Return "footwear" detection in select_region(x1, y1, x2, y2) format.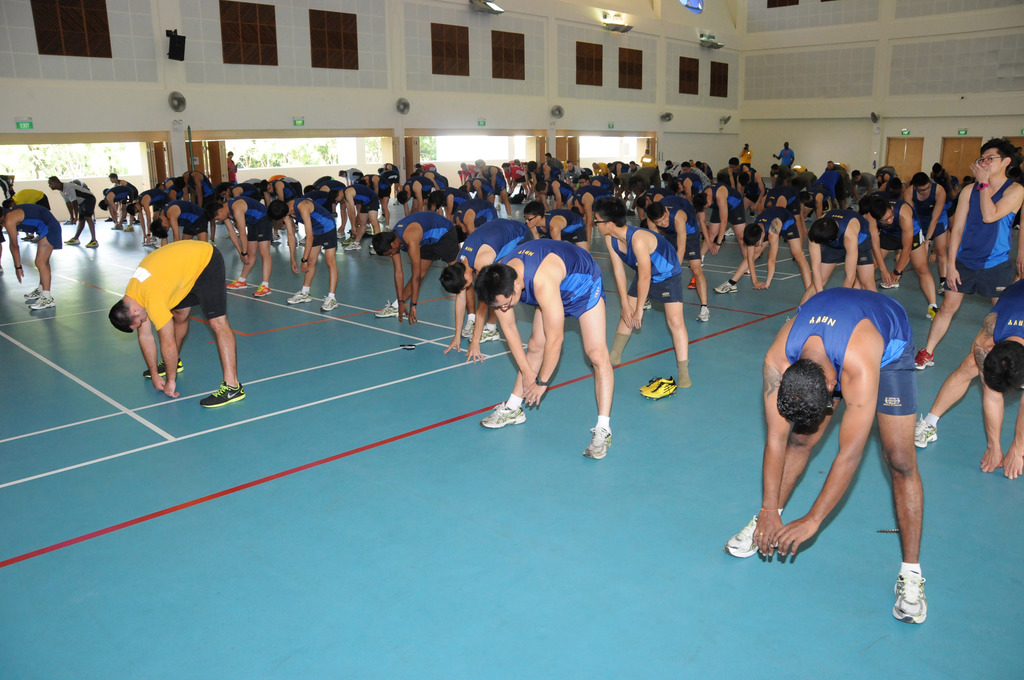
select_region(639, 373, 673, 389).
